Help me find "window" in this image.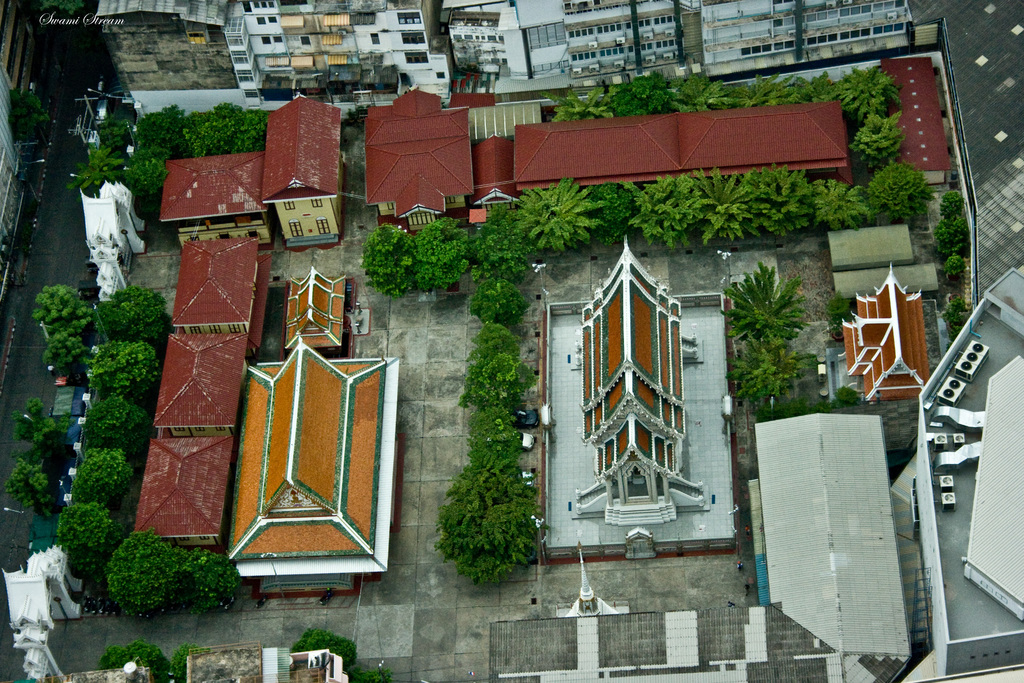
Found it: 269 18 275 24.
